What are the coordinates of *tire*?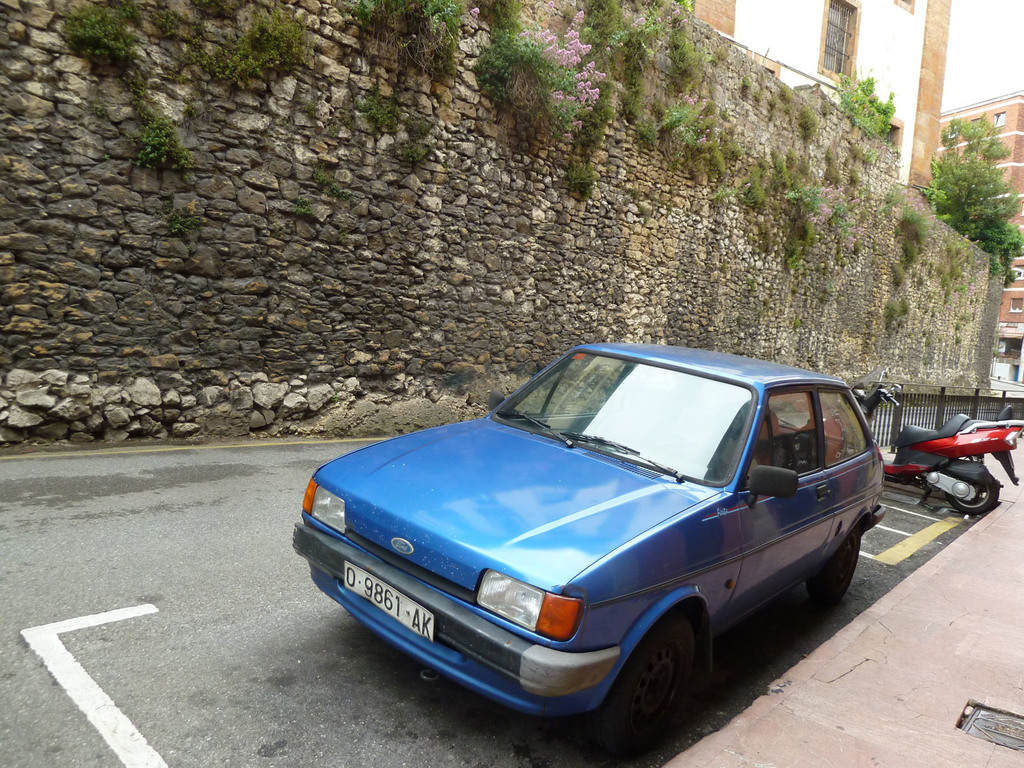
l=626, t=620, r=715, b=737.
